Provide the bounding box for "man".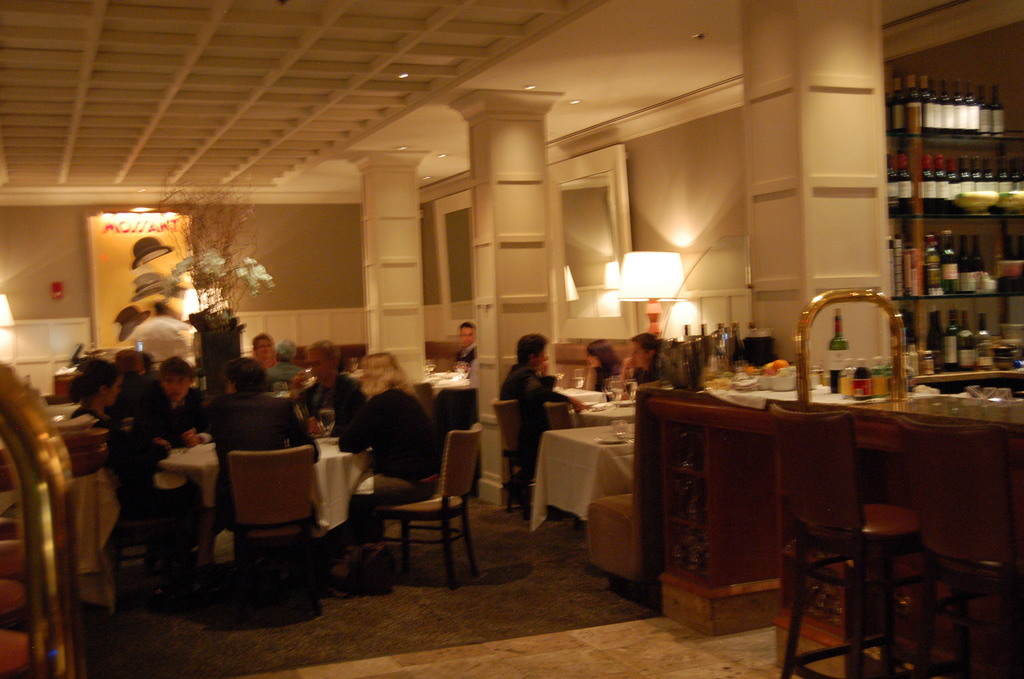
select_region(293, 361, 368, 426).
